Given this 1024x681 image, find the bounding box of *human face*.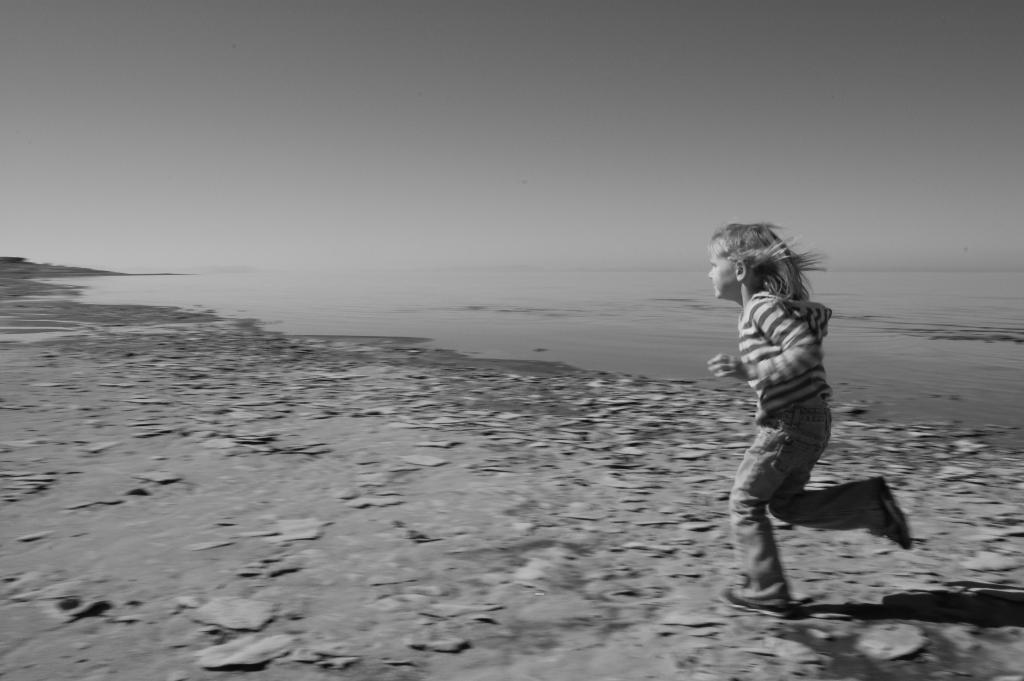
detection(710, 237, 739, 301).
